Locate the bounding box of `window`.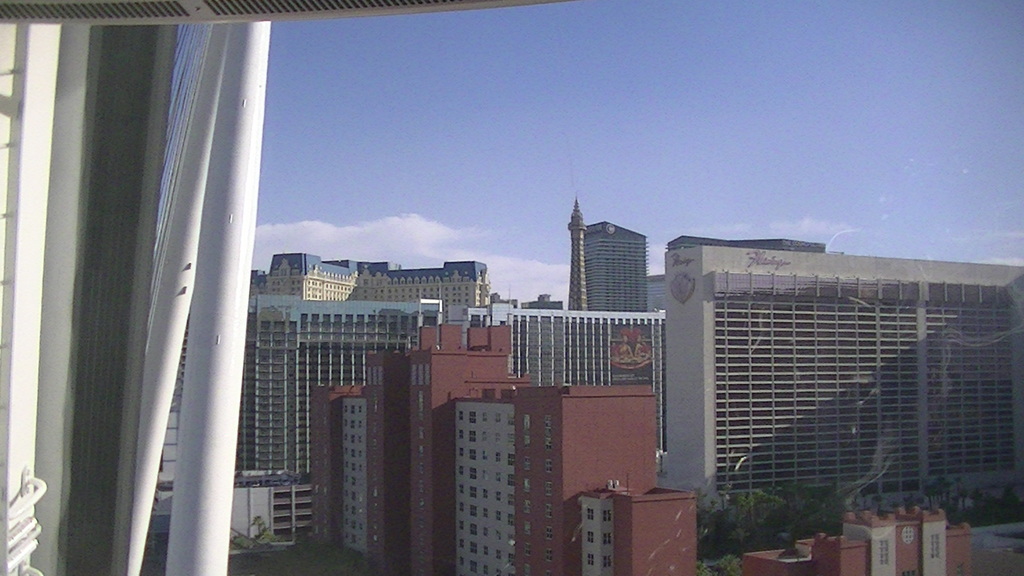
Bounding box: pyautogui.locateOnScreen(484, 433, 486, 444).
